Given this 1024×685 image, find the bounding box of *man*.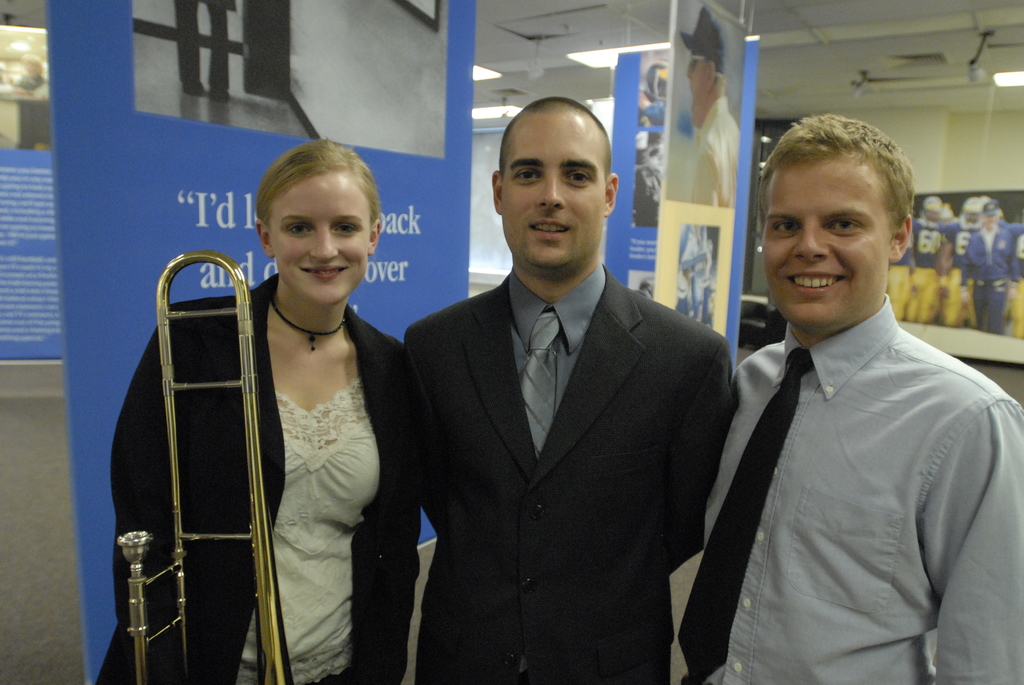
region(686, 1, 740, 210).
